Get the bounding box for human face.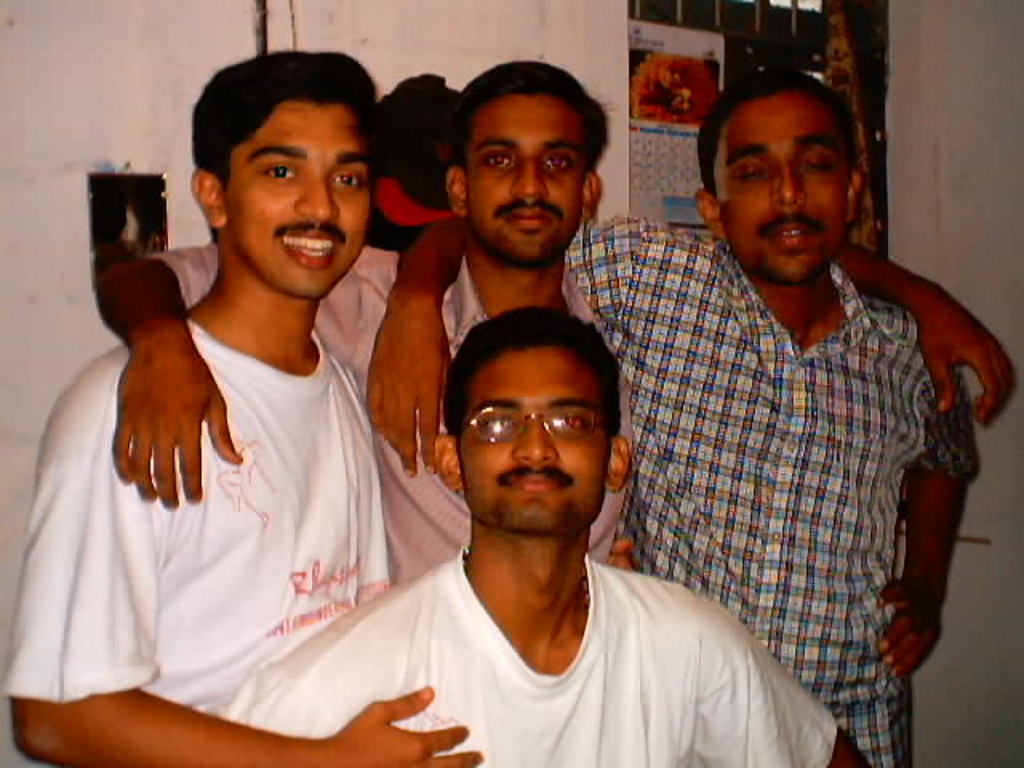
[459,342,598,533].
